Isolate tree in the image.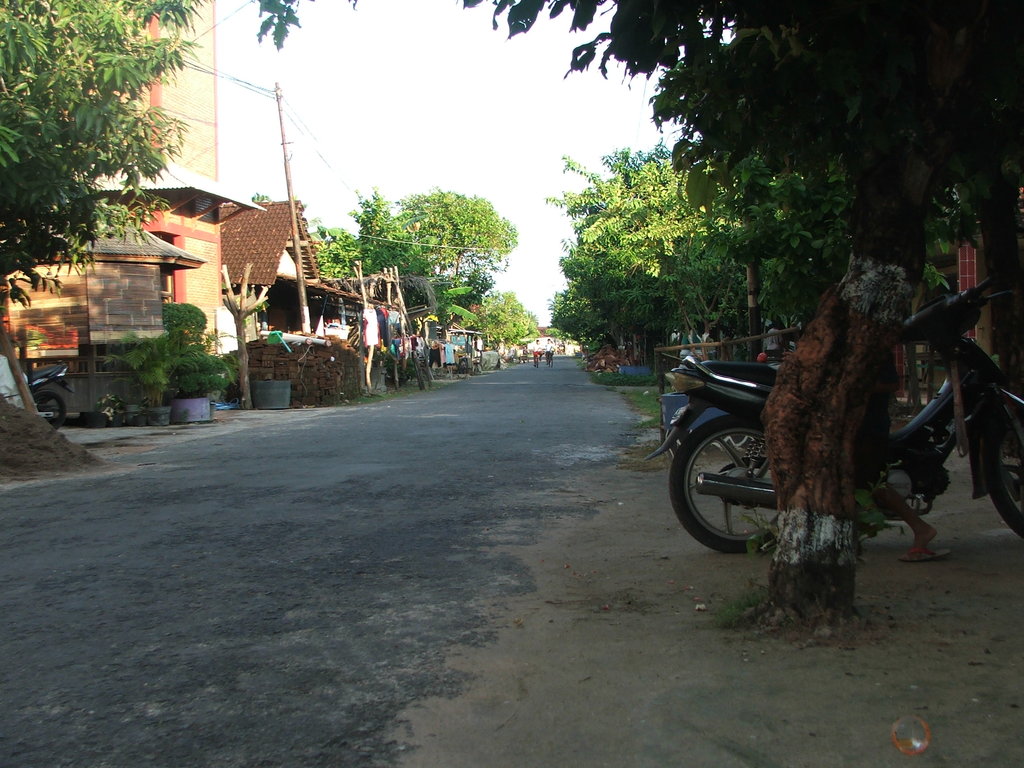
Isolated region: [0, 0, 216, 412].
